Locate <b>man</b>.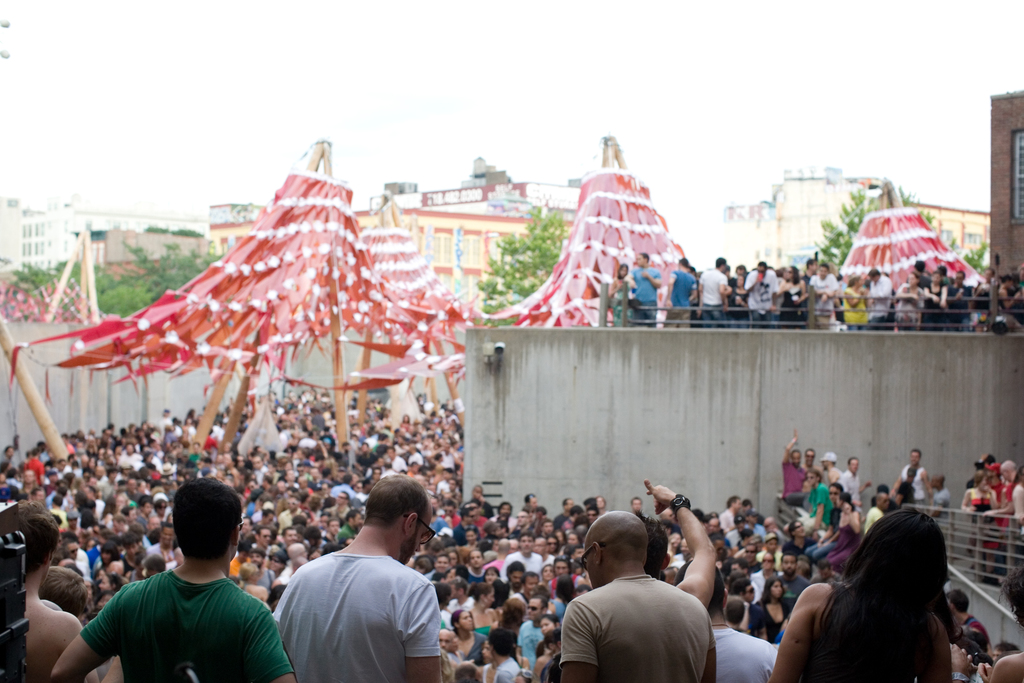
Bounding box: crop(49, 478, 293, 682).
